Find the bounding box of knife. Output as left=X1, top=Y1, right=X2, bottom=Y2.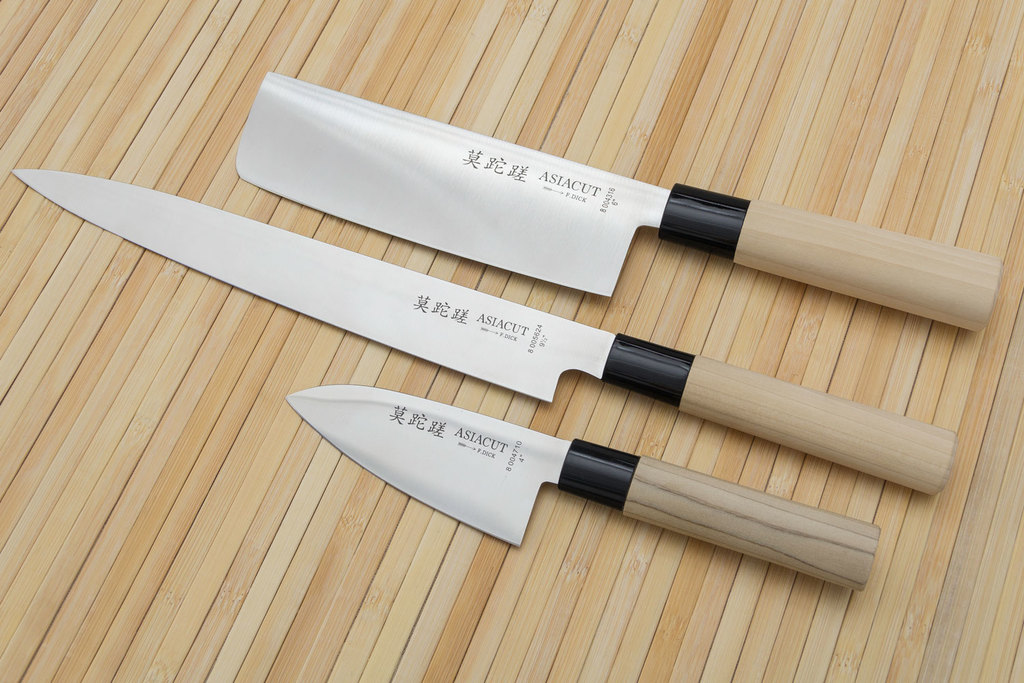
left=234, top=70, right=1004, bottom=336.
